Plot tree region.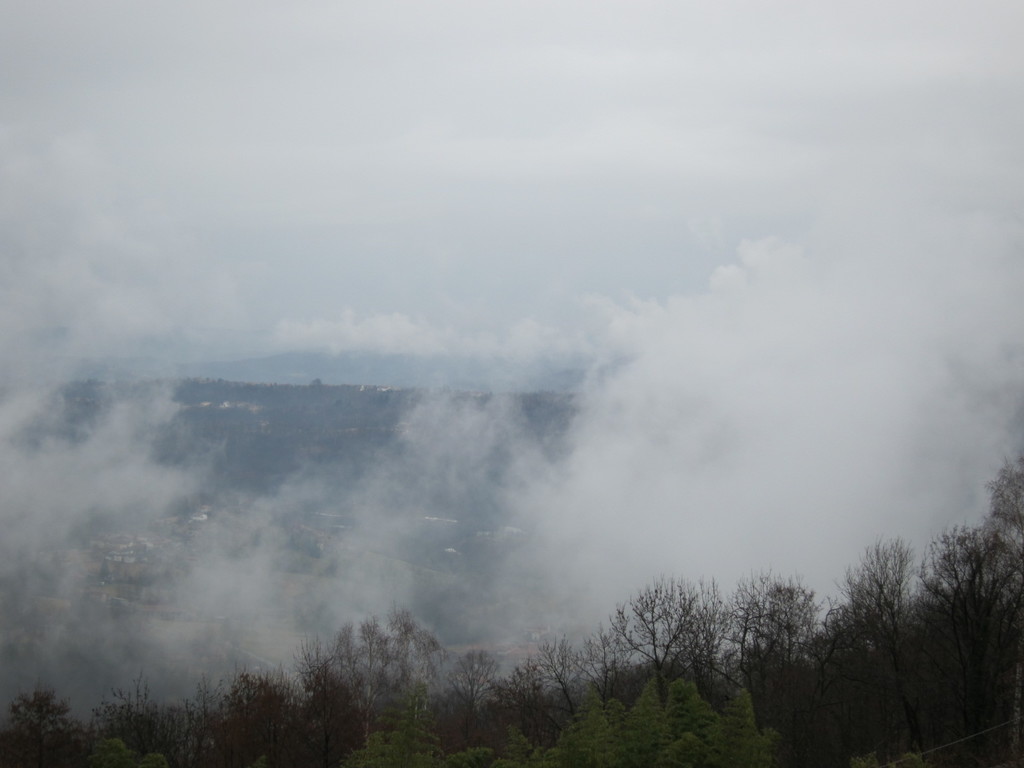
Plotted at Rect(522, 630, 613, 720).
